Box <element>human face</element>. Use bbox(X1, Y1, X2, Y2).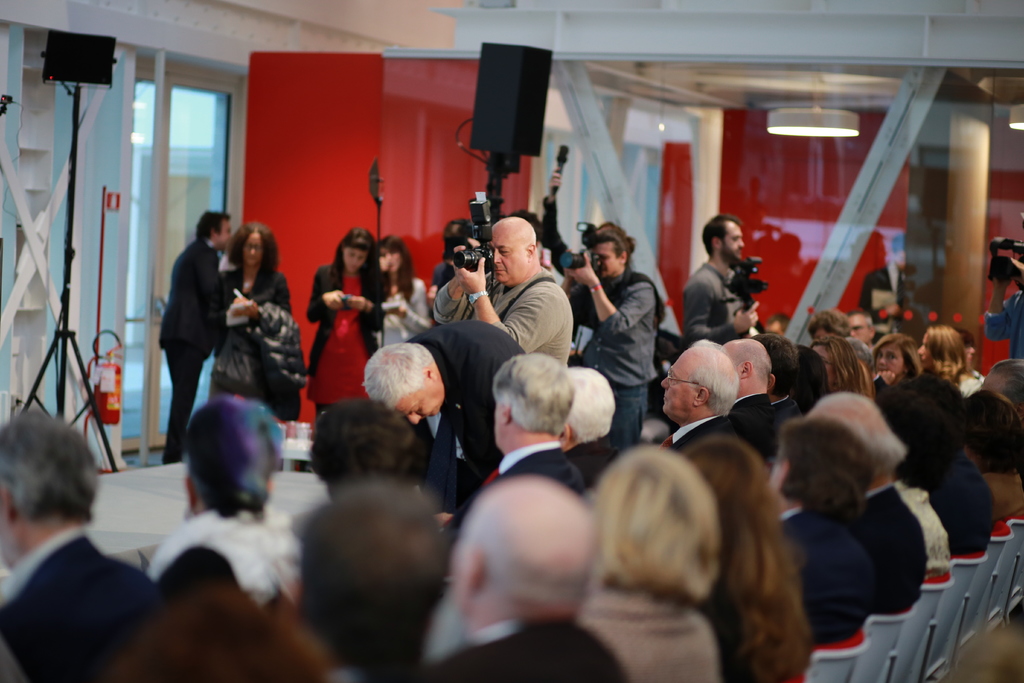
bbox(492, 222, 524, 284).
